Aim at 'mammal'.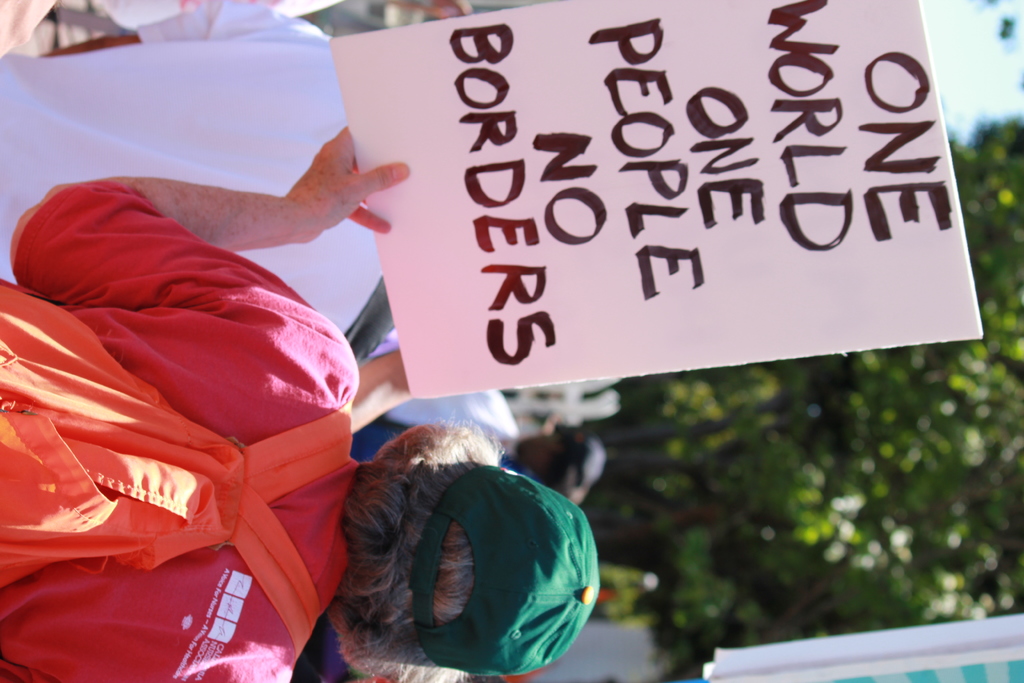
Aimed at rect(371, 422, 512, 470).
